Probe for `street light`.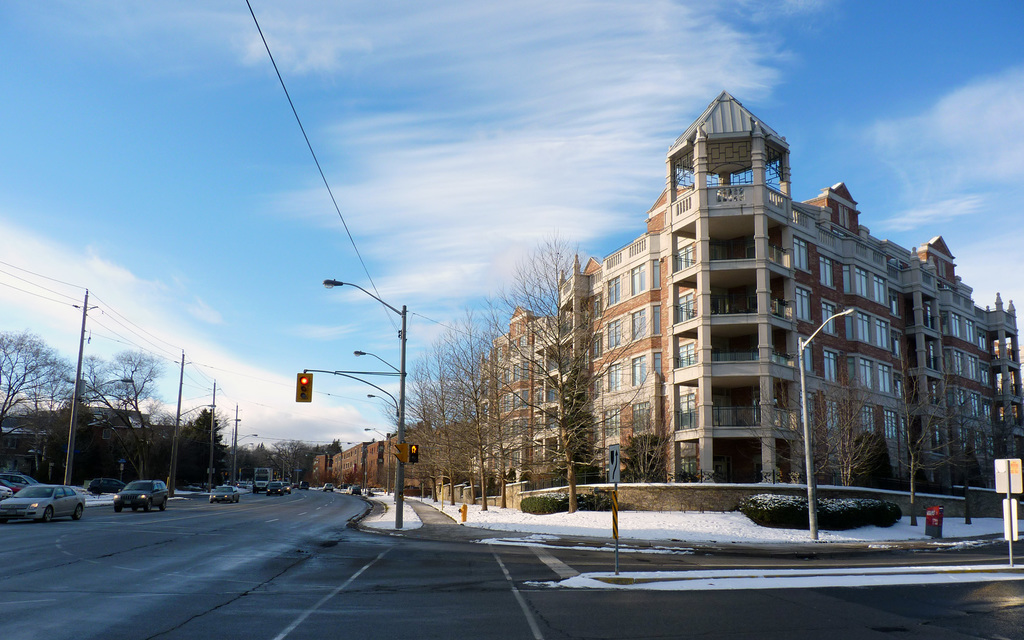
Probe result: 207 414 241 492.
